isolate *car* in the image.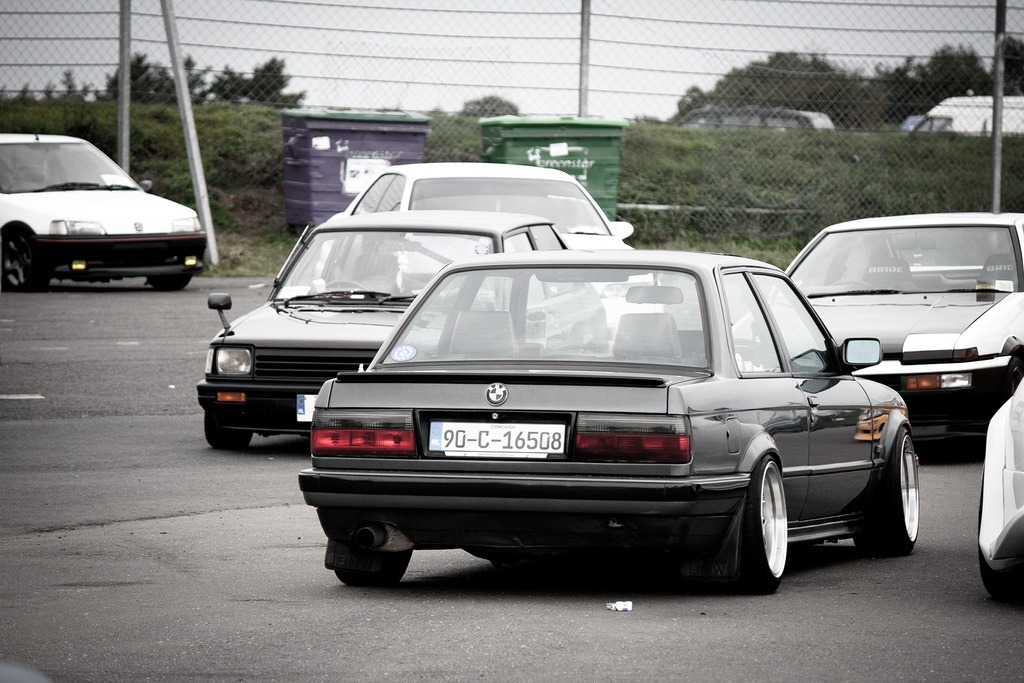
Isolated region: 193:205:606:415.
